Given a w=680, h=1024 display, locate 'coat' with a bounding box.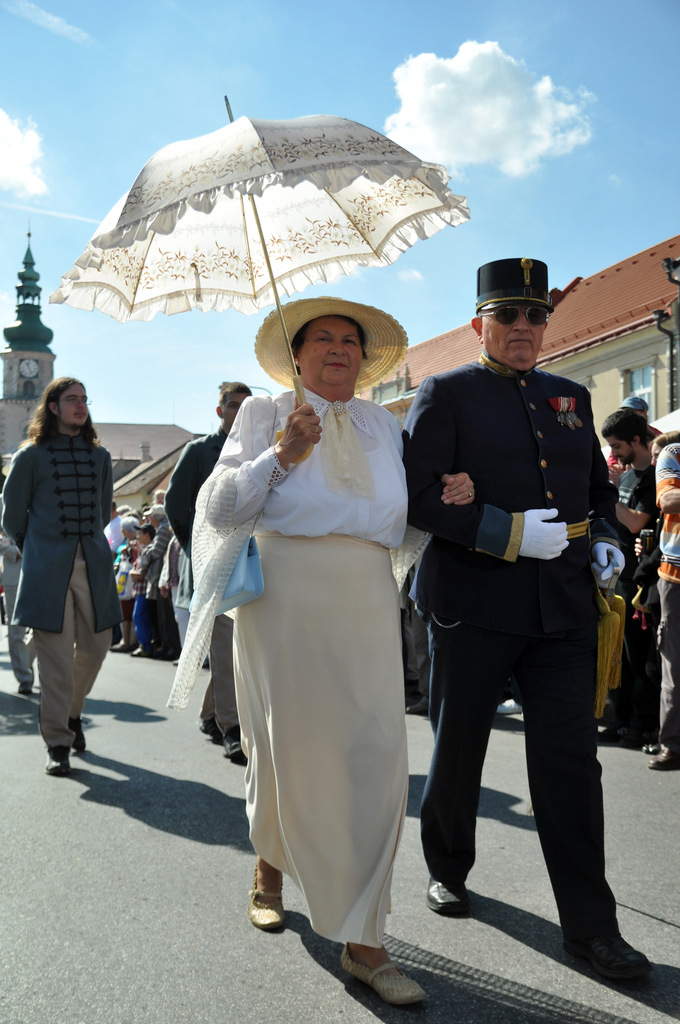
Located: select_region(10, 392, 122, 623).
